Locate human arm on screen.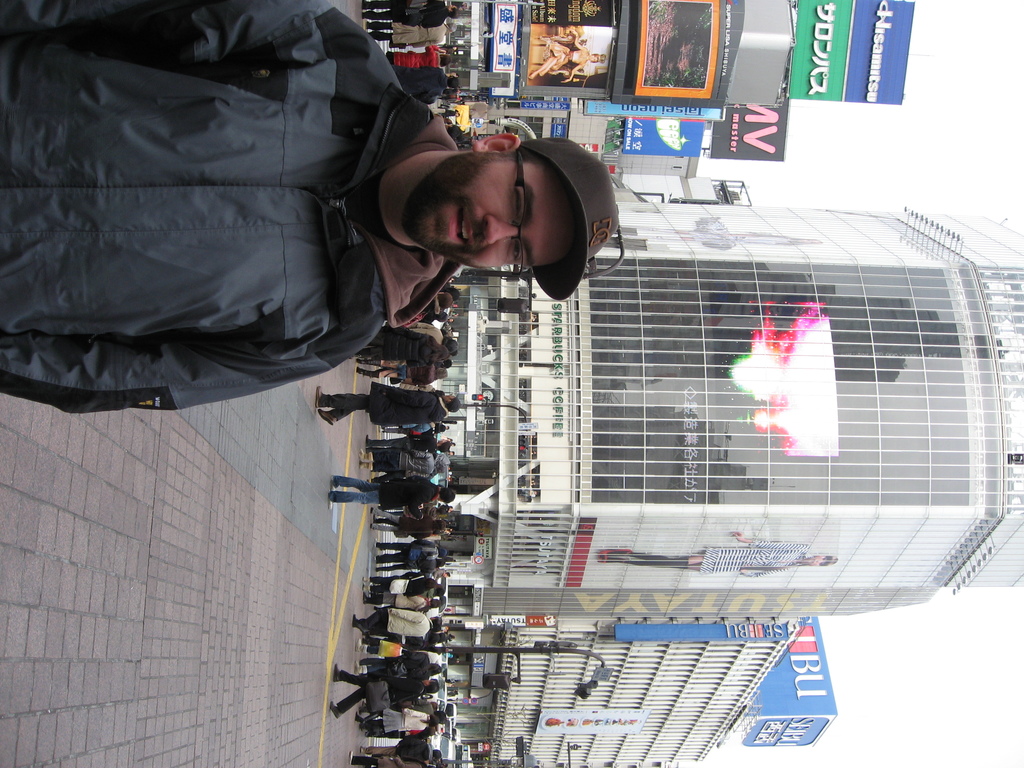
On screen at region(382, 678, 428, 691).
